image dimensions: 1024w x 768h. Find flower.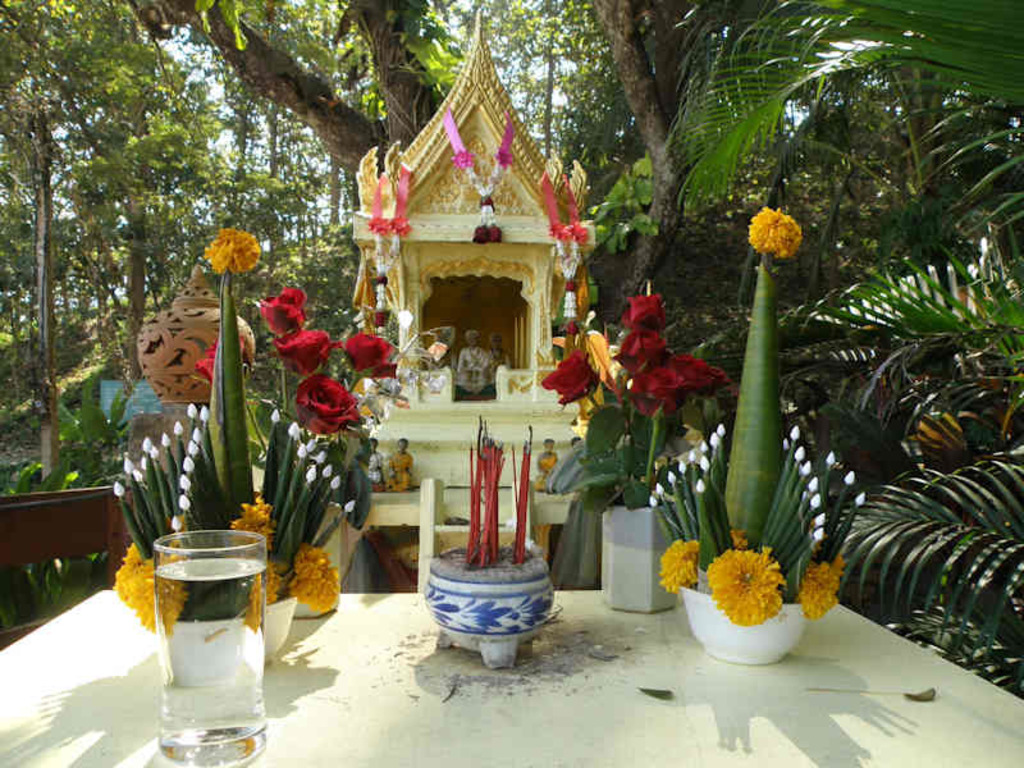
(x1=845, y1=470, x2=852, y2=484).
